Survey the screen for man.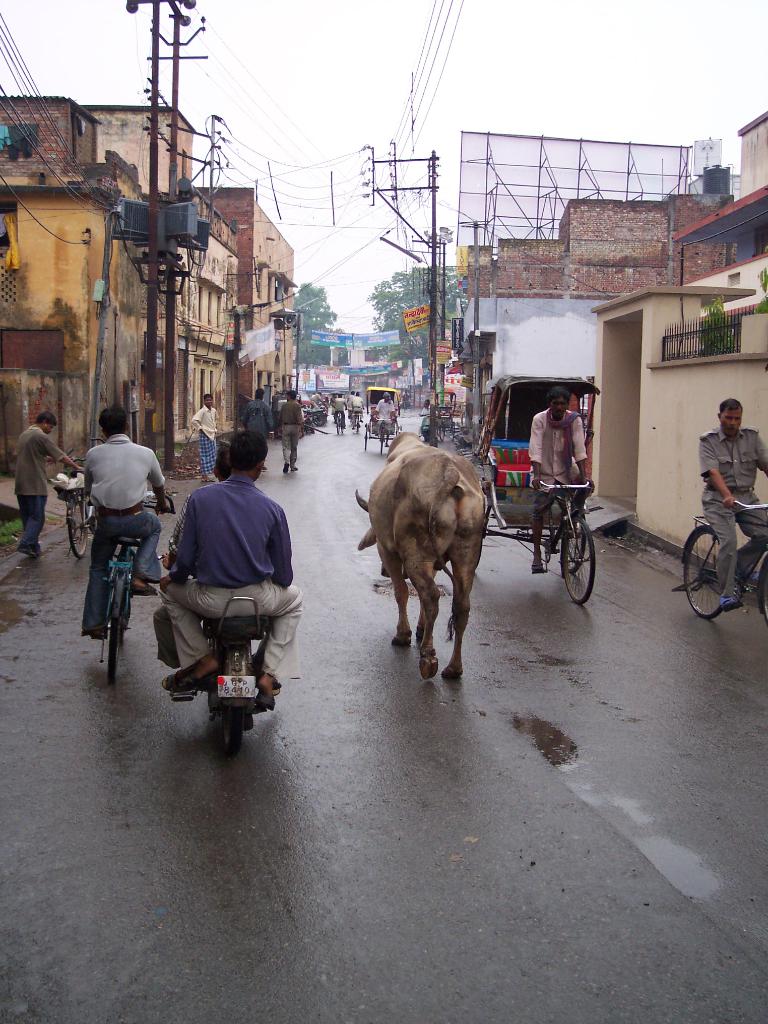
Survey found: crop(422, 396, 435, 438).
